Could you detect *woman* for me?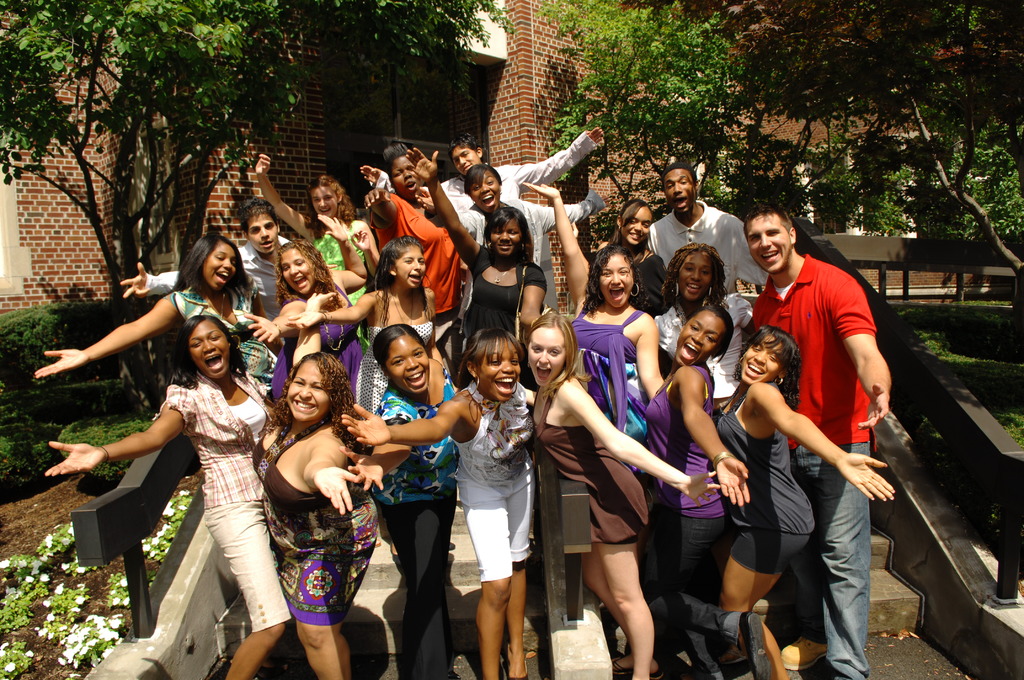
Detection result: <box>337,321,460,679</box>.
